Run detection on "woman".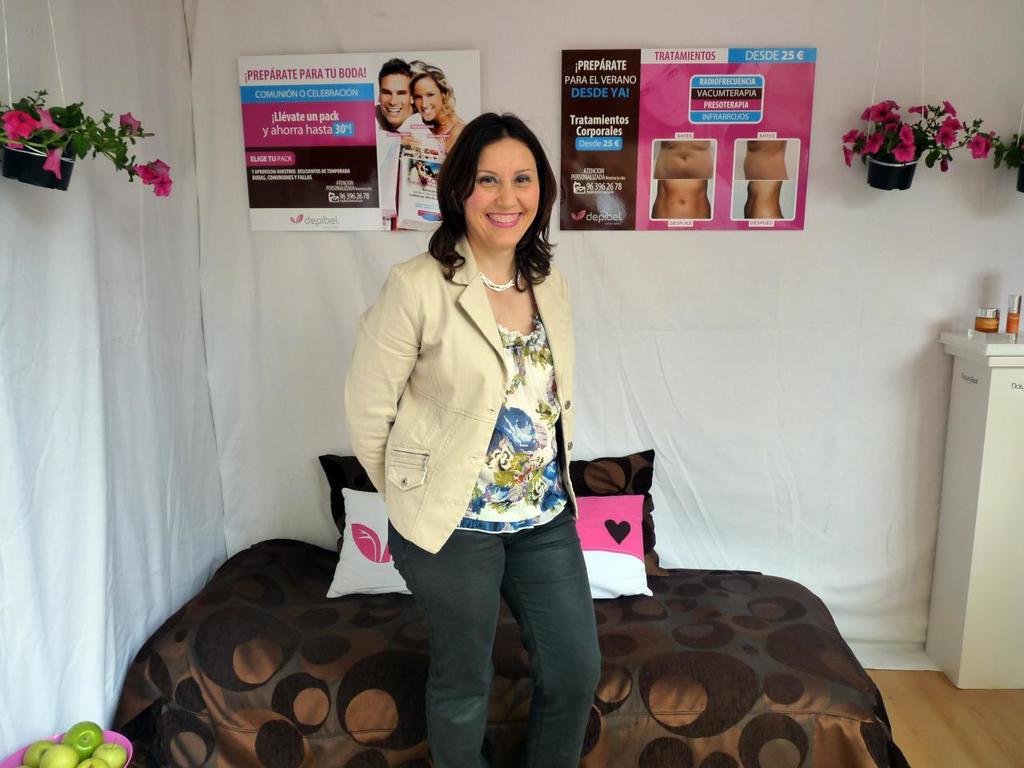
Result: (339, 112, 618, 767).
